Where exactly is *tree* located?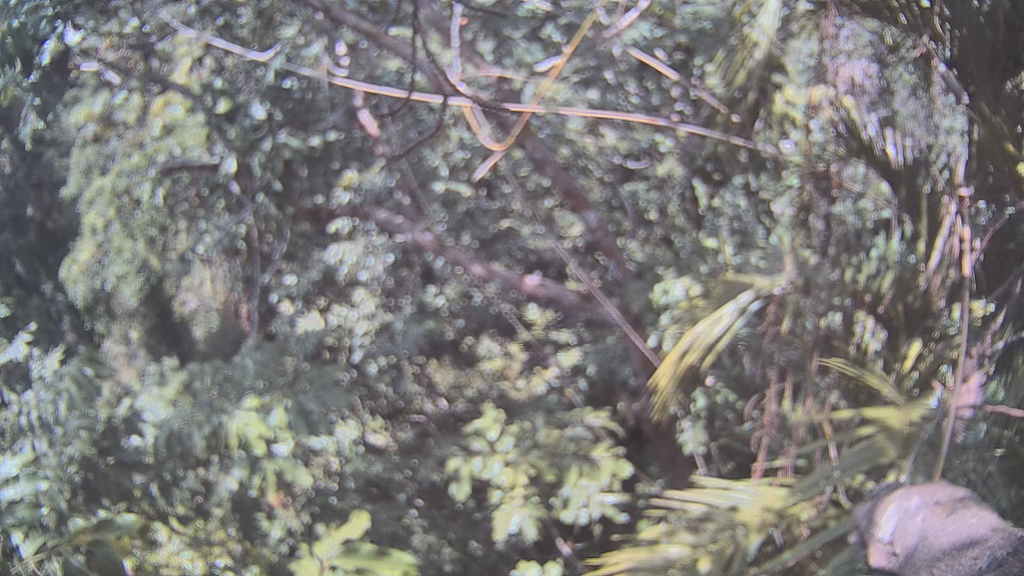
Its bounding box is bbox(0, 0, 1023, 575).
